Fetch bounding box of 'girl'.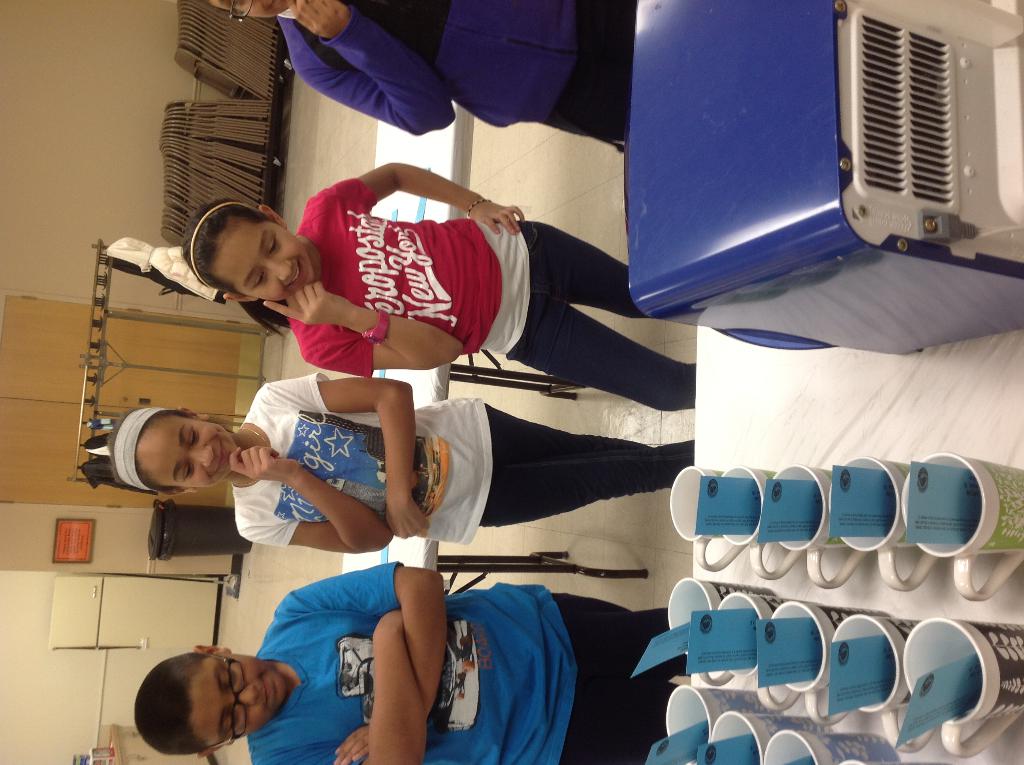
Bbox: <bbox>180, 161, 694, 414</bbox>.
